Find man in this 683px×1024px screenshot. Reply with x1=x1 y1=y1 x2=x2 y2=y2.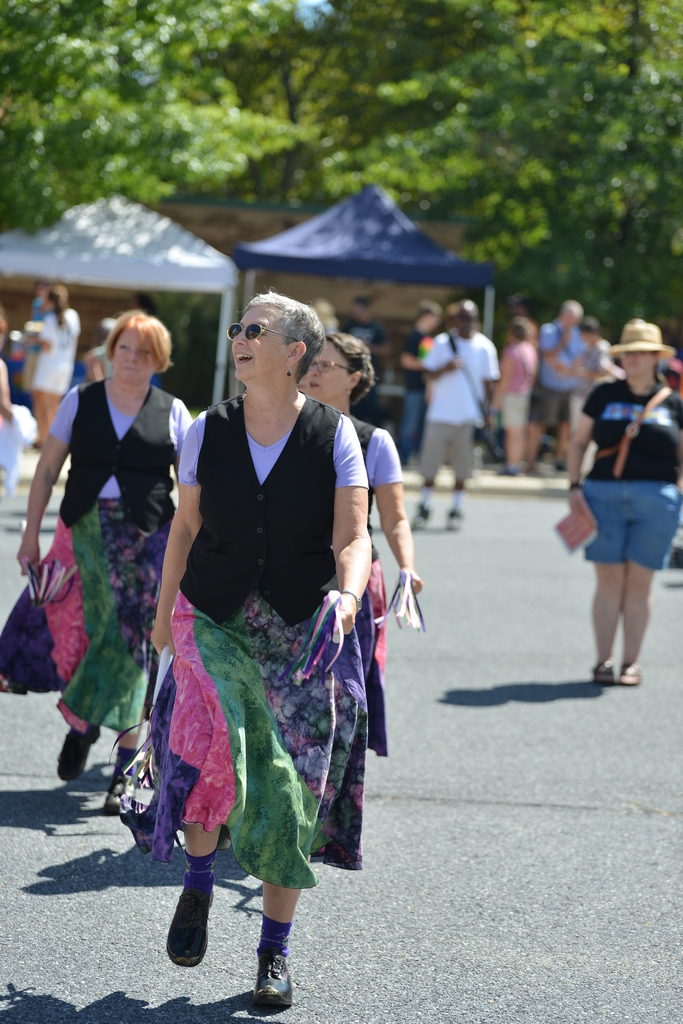
x1=344 y1=291 x2=384 y2=431.
